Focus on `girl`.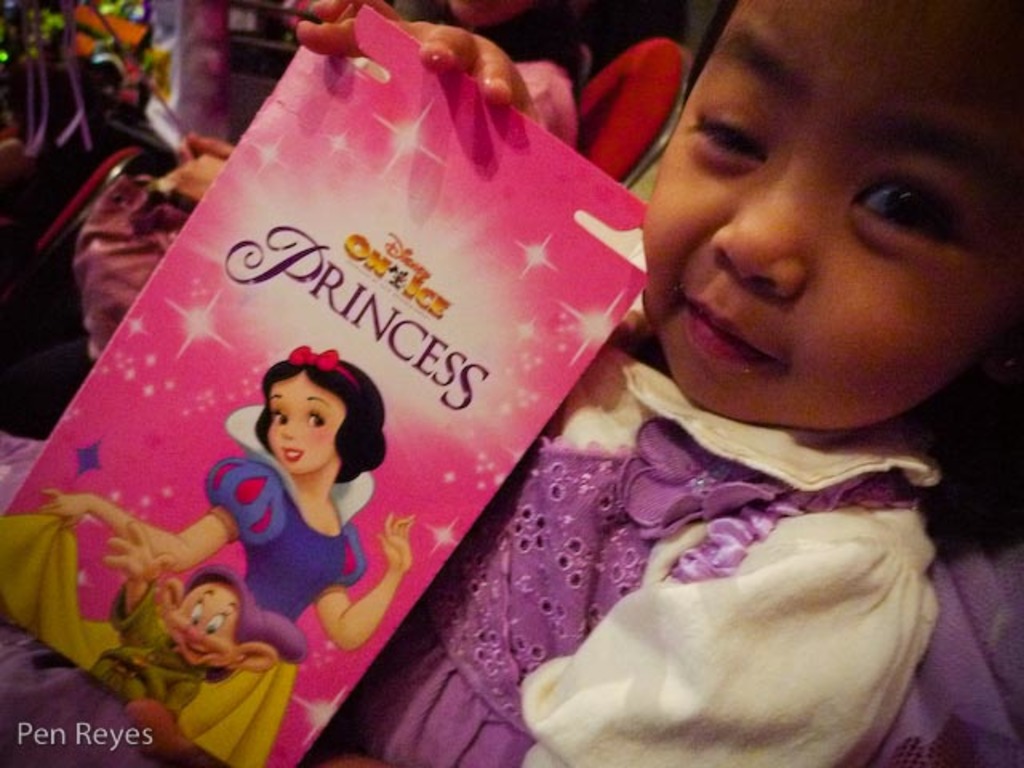
Focused at BBox(0, 96, 1022, 766).
